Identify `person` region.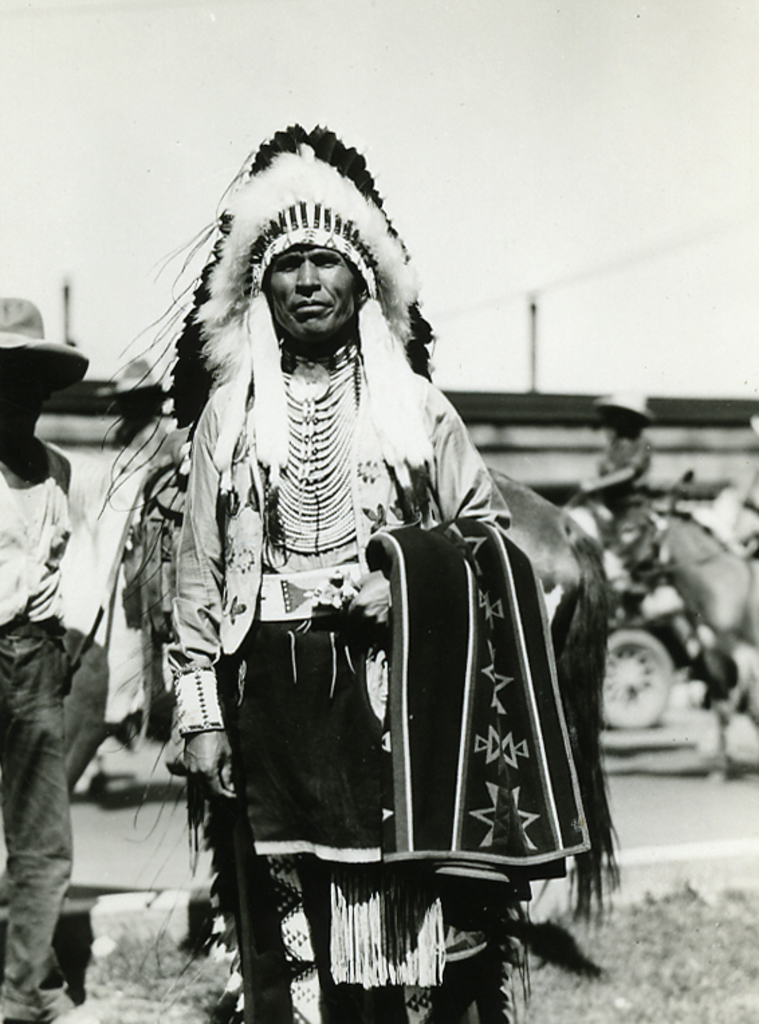
Region: Rect(148, 126, 502, 976).
